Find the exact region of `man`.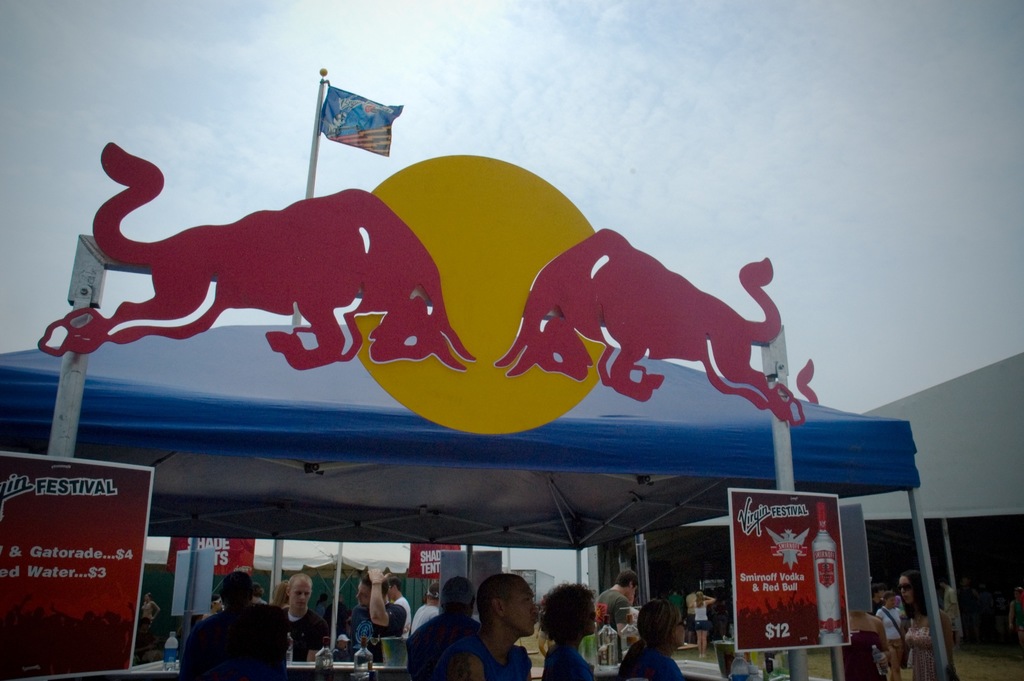
Exact region: {"left": 346, "top": 566, "right": 408, "bottom": 668}.
